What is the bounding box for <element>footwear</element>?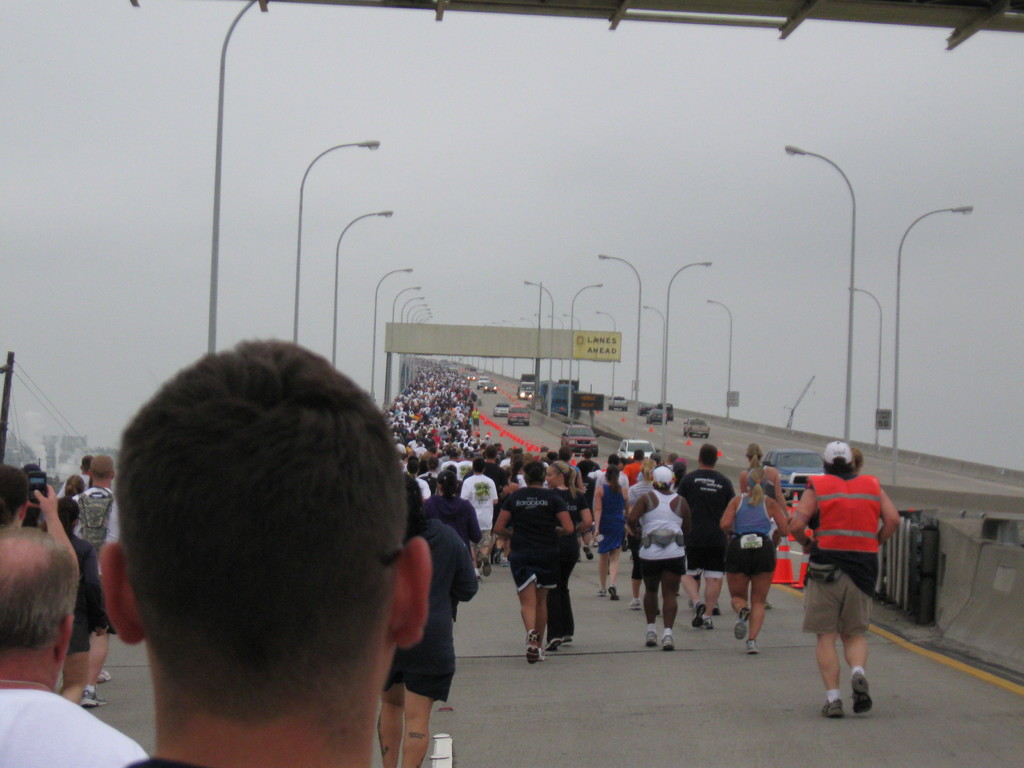
559, 637, 572, 647.
